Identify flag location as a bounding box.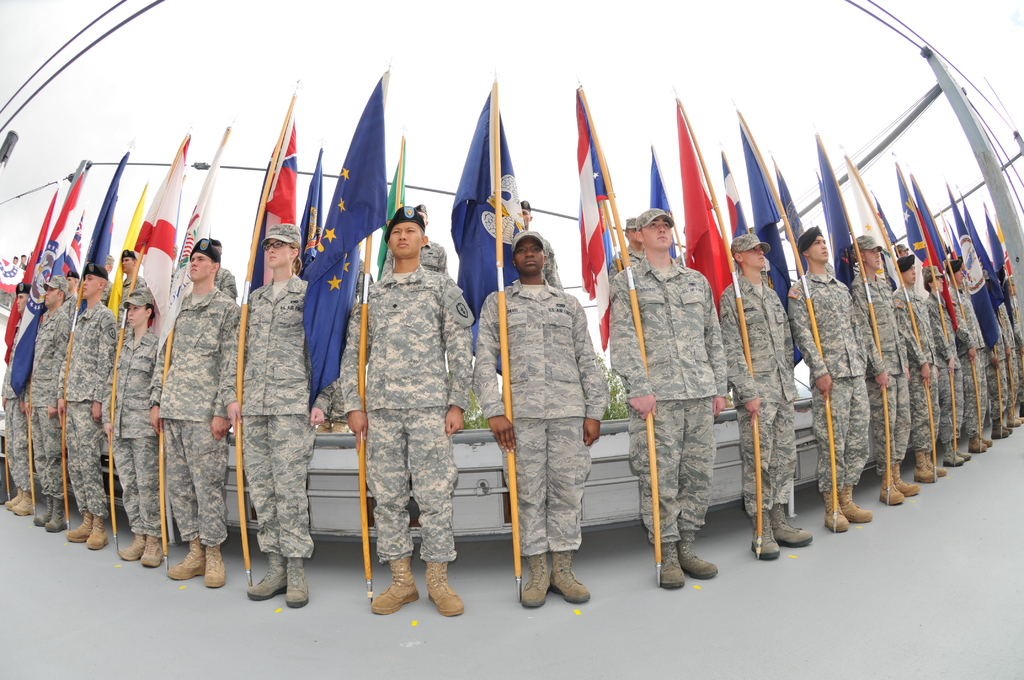
locate(843, 155, 897, 295).
